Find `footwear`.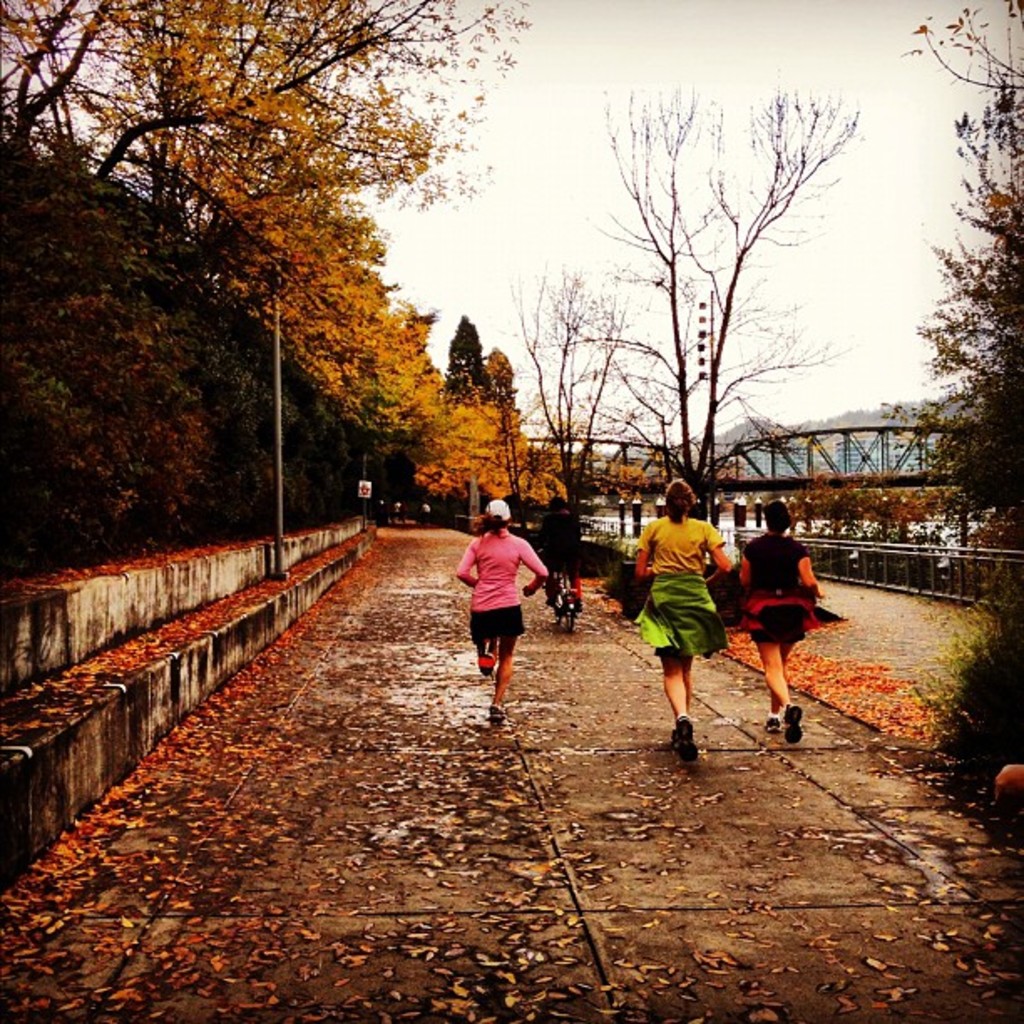
region(780, 706, 800, 745).
